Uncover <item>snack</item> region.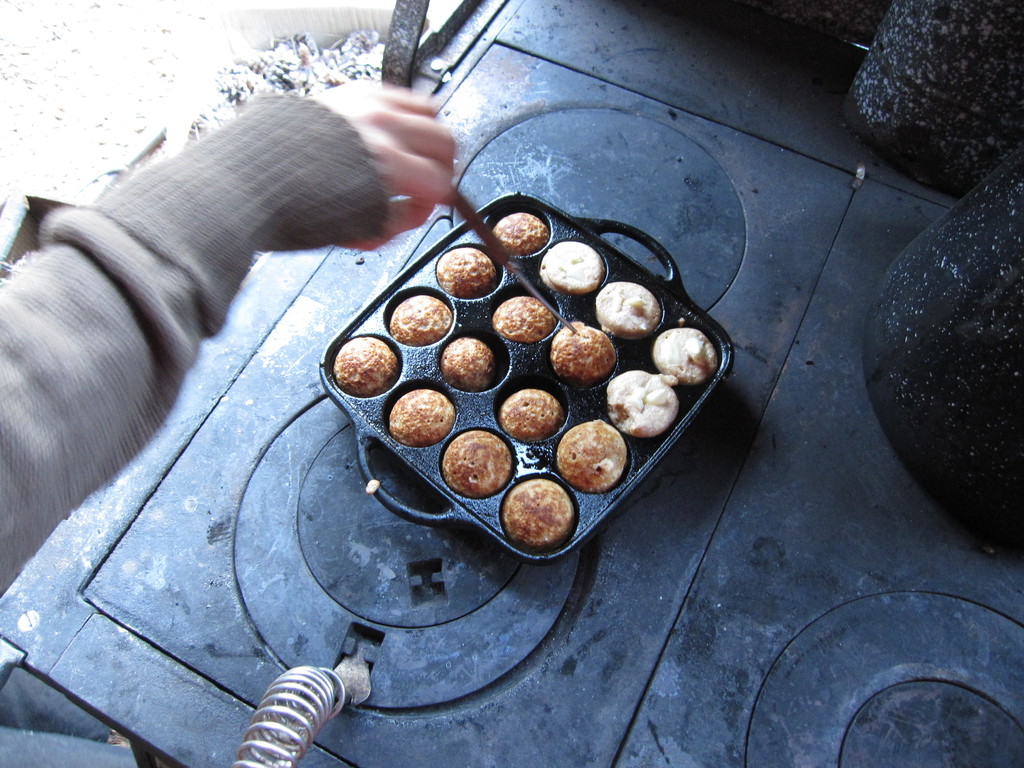
Uncovered: box(652, 323, 718, 385).
